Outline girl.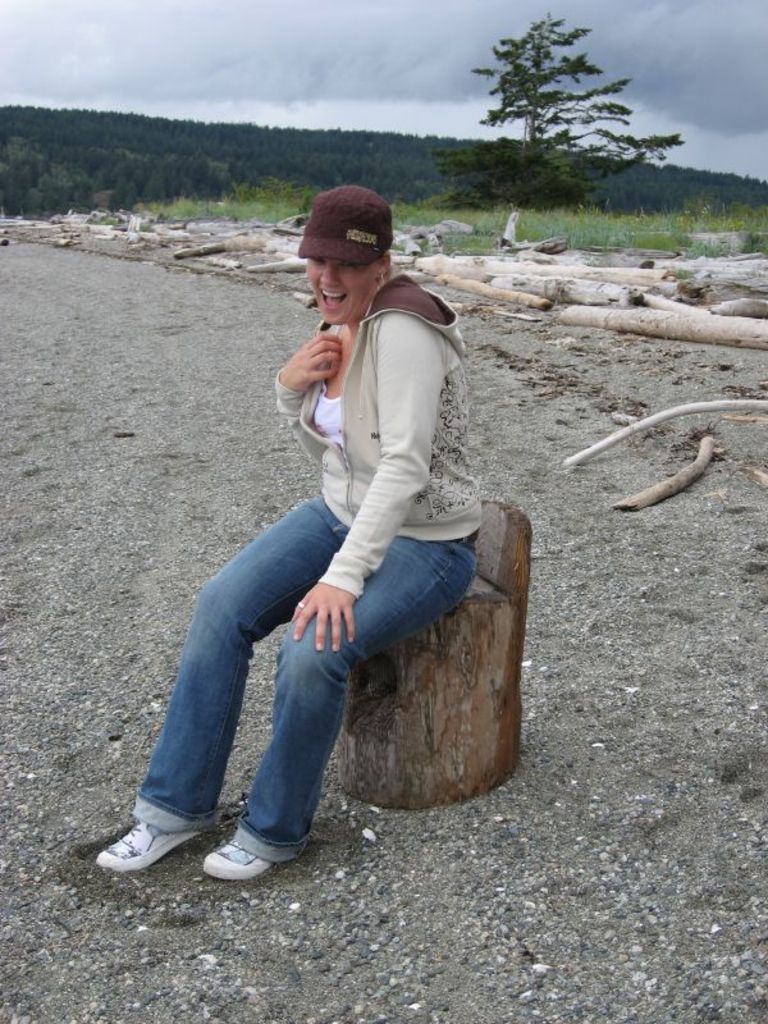
Outline: BBox(182, 206, 507, 844).
